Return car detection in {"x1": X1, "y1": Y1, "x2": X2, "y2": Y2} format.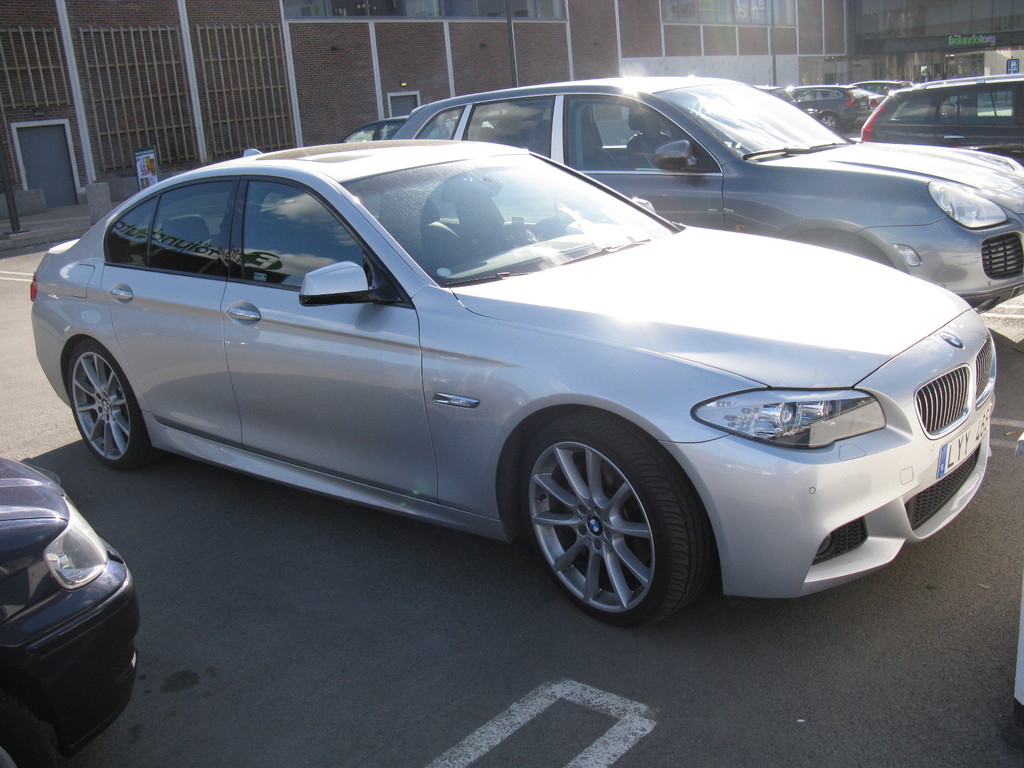
{"x1": 0, "y1": 450, "x2": 140, "y2": 765}.
